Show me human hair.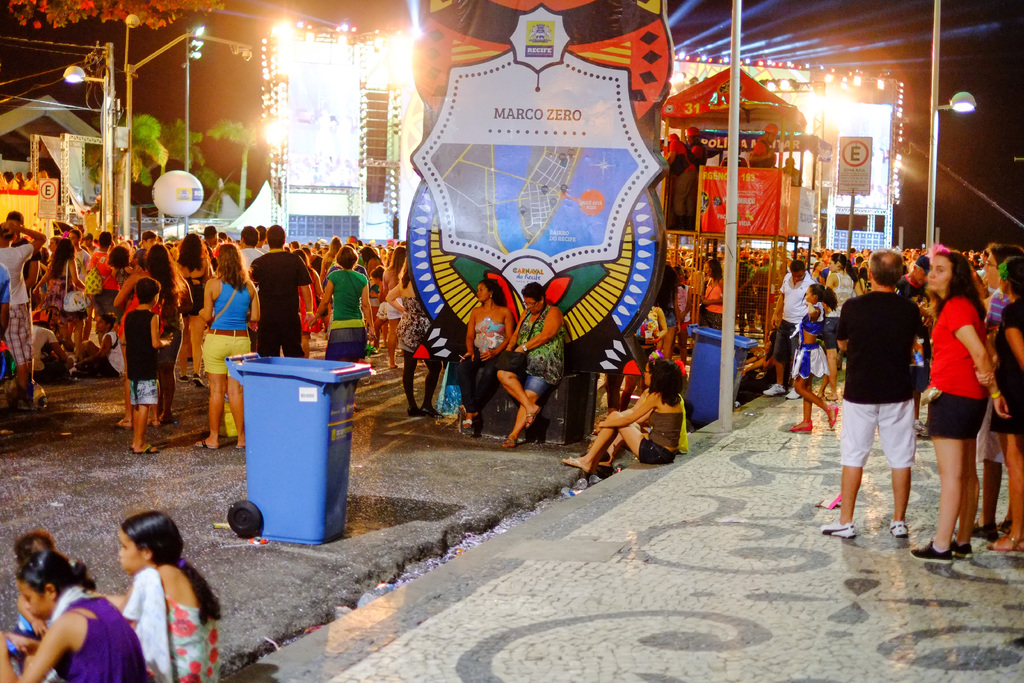
human hair is here: (left=120, top=509, right=221, bottom=620).
